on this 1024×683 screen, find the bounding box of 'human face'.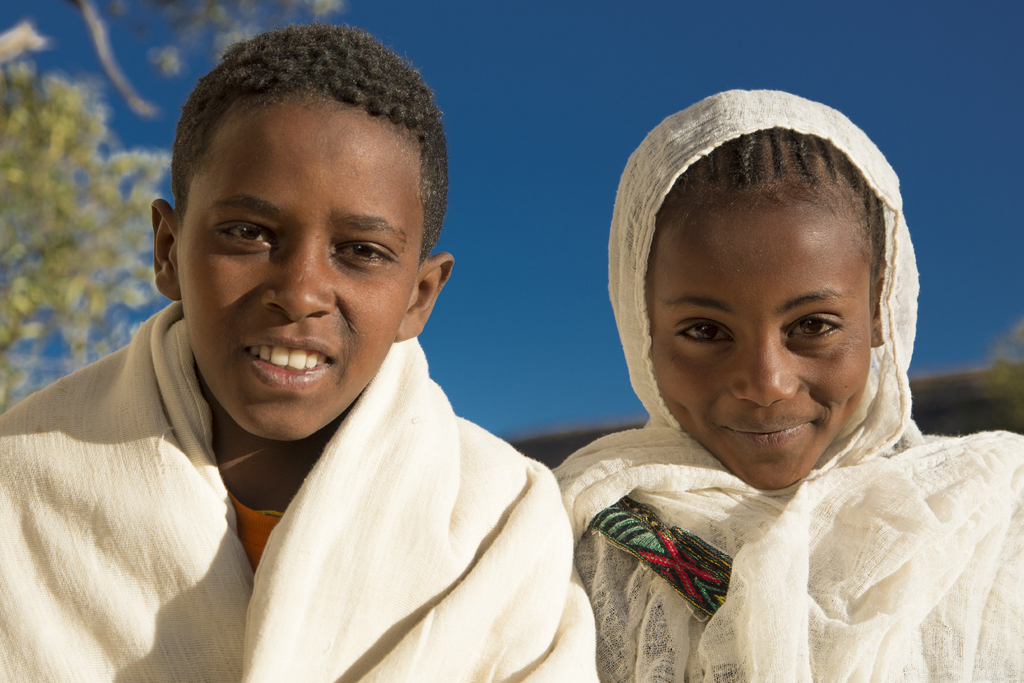
Bounding box: 651,184,875,495.
